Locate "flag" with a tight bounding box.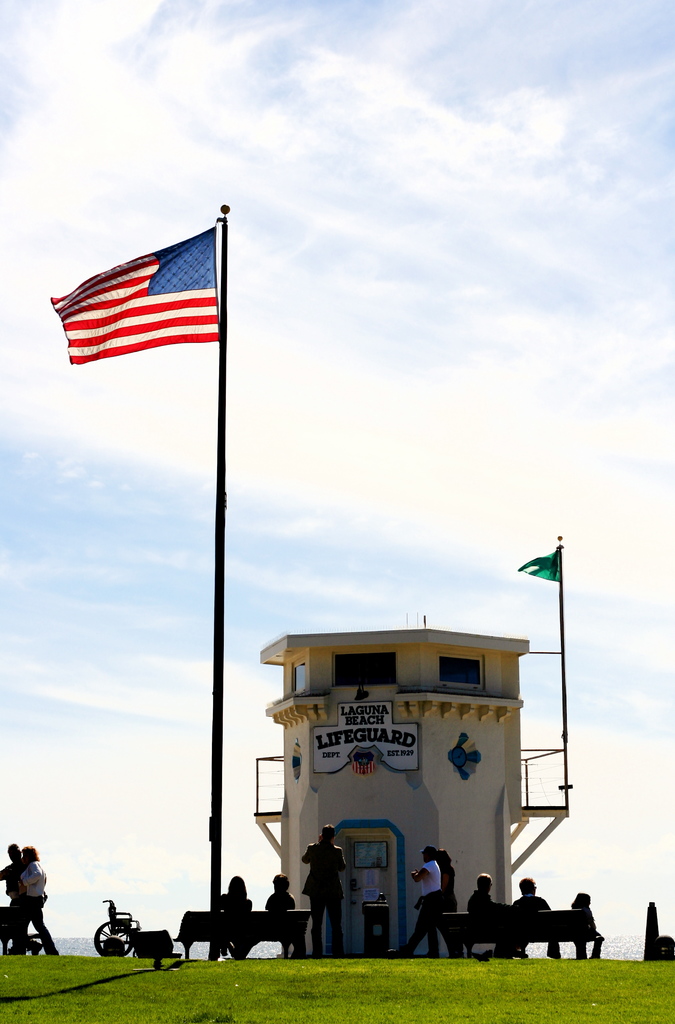
[x1=51, y1=229, x2=224, y2=370].
